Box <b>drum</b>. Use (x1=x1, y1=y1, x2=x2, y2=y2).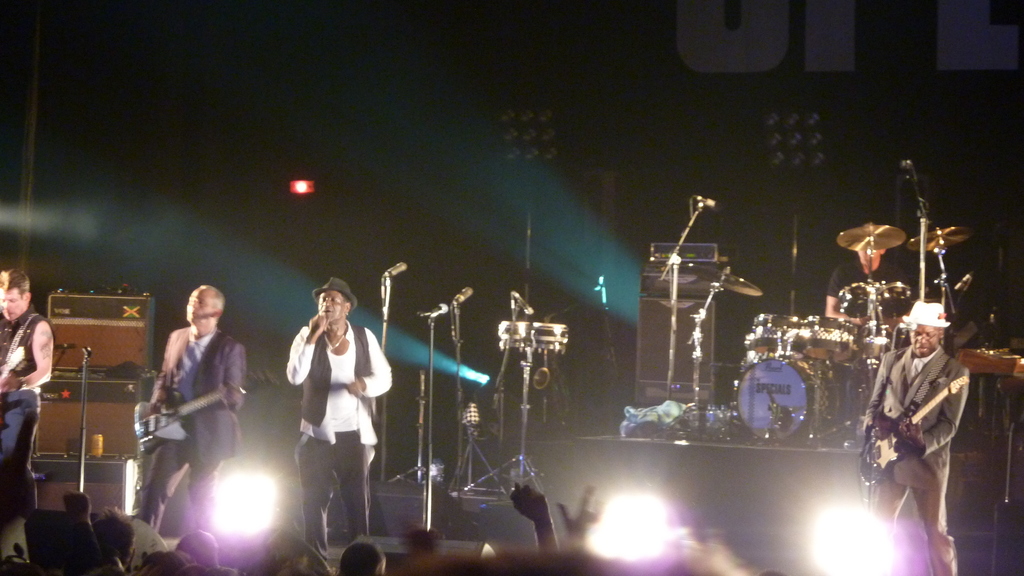
(x1=743, y1=312, x2=804, y2=358).
